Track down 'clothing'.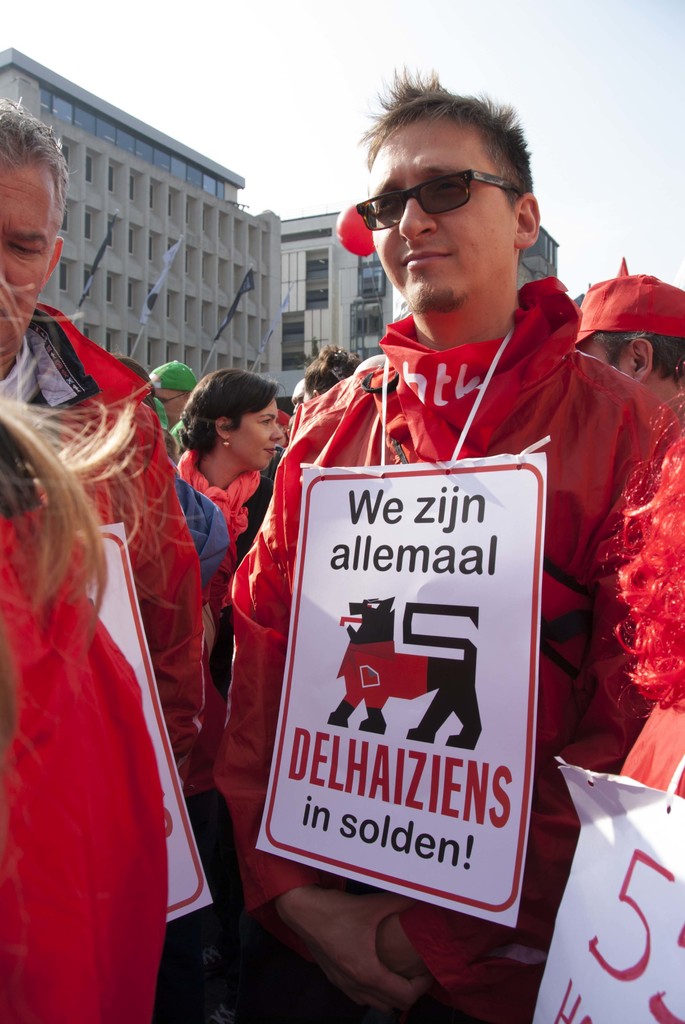
Tracked to (left=219, top=271, right=679, bottom=1023).
